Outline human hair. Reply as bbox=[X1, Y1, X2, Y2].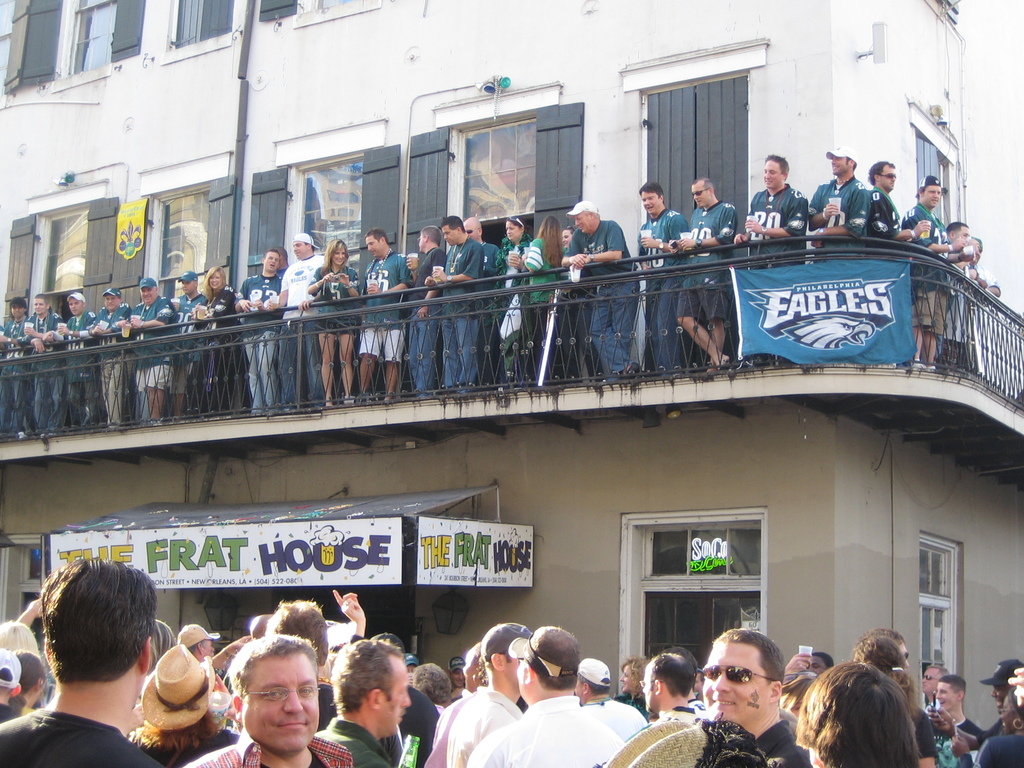
bbox=[263, 249, 280, 261].
